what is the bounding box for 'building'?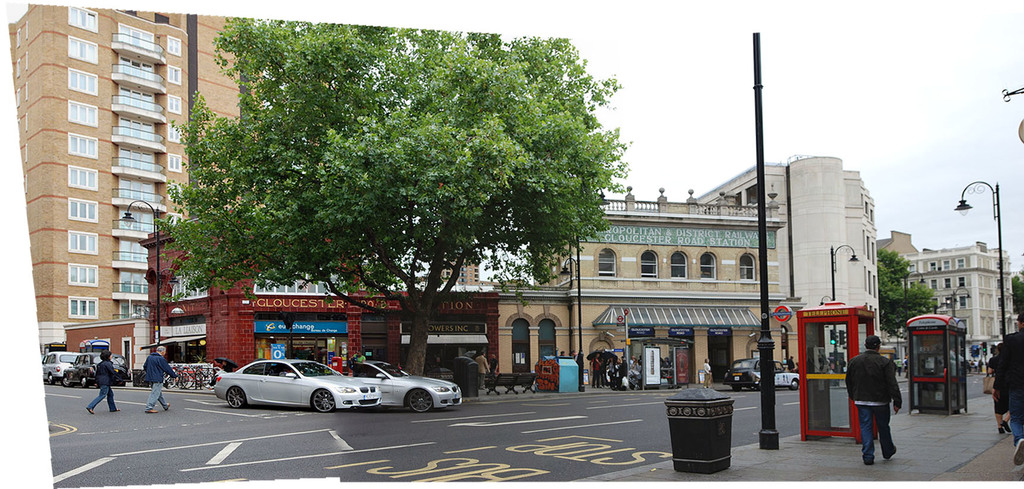
<region>8, 5, 263, 355</region>.
